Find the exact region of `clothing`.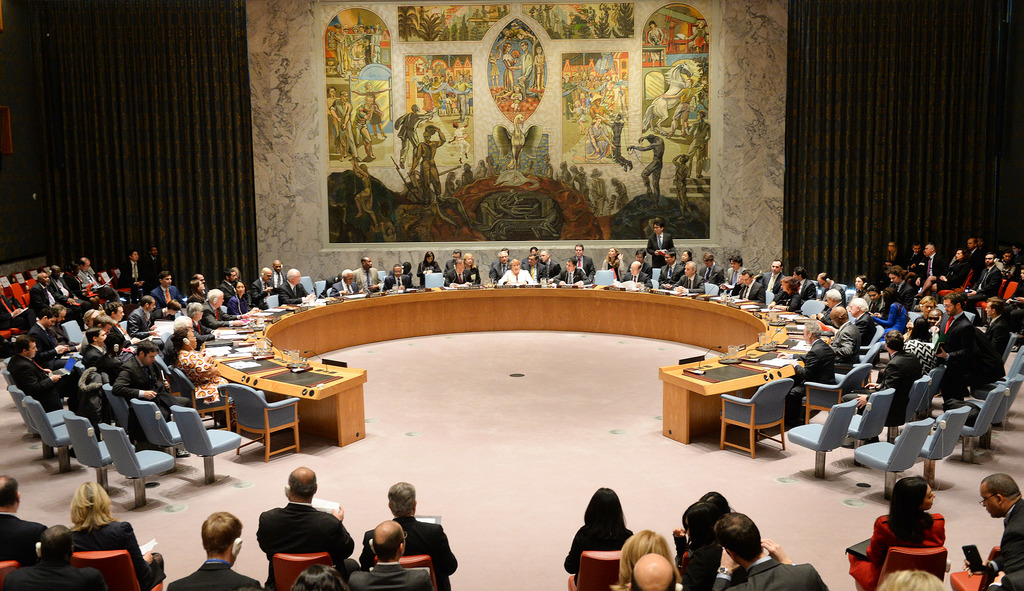
Exact region: x1=243, y1=497, x2=346, y2=574.
